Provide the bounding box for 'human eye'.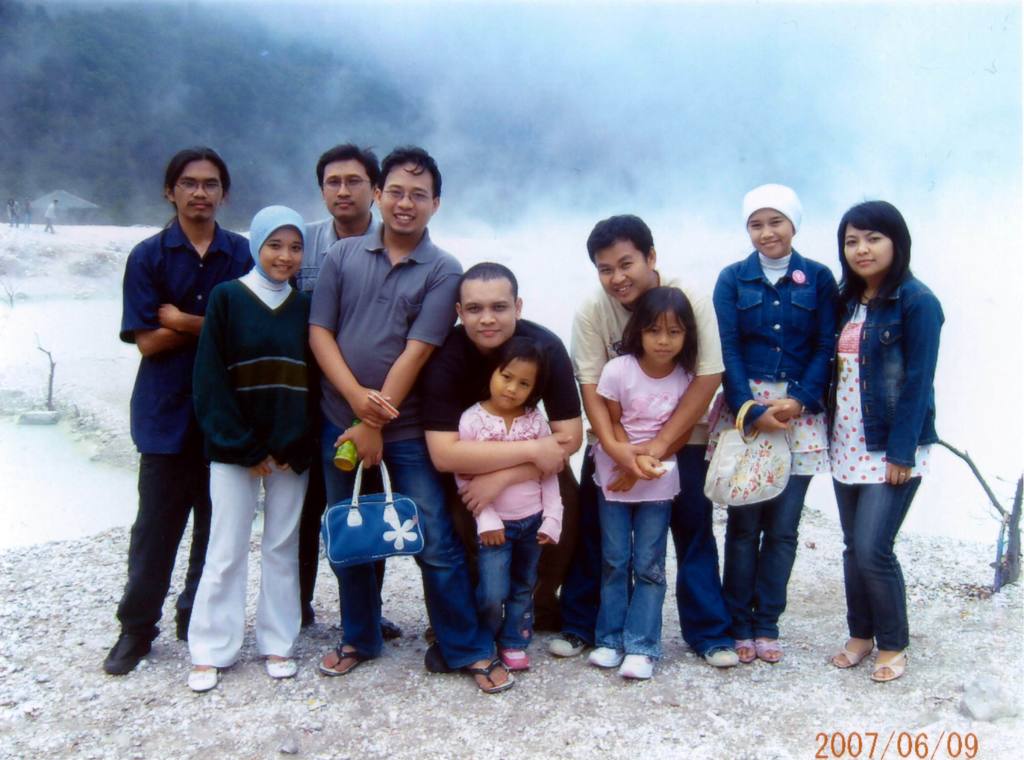
(465,305,483,315).
